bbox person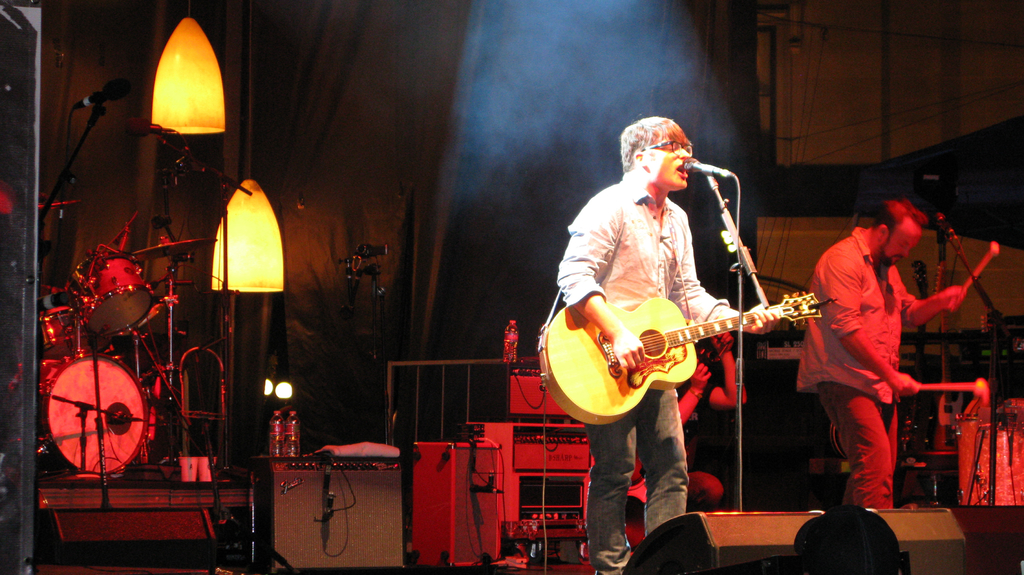
794, 187, 963, 501
